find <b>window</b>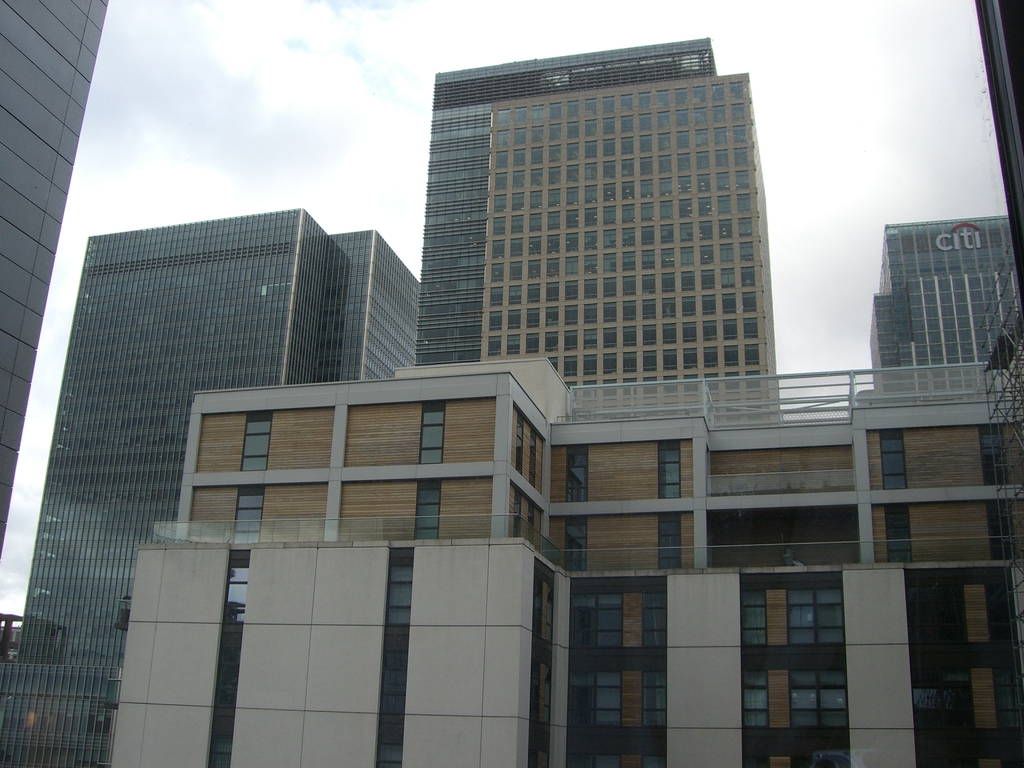
select_region(905, 575, 1019, 767)
